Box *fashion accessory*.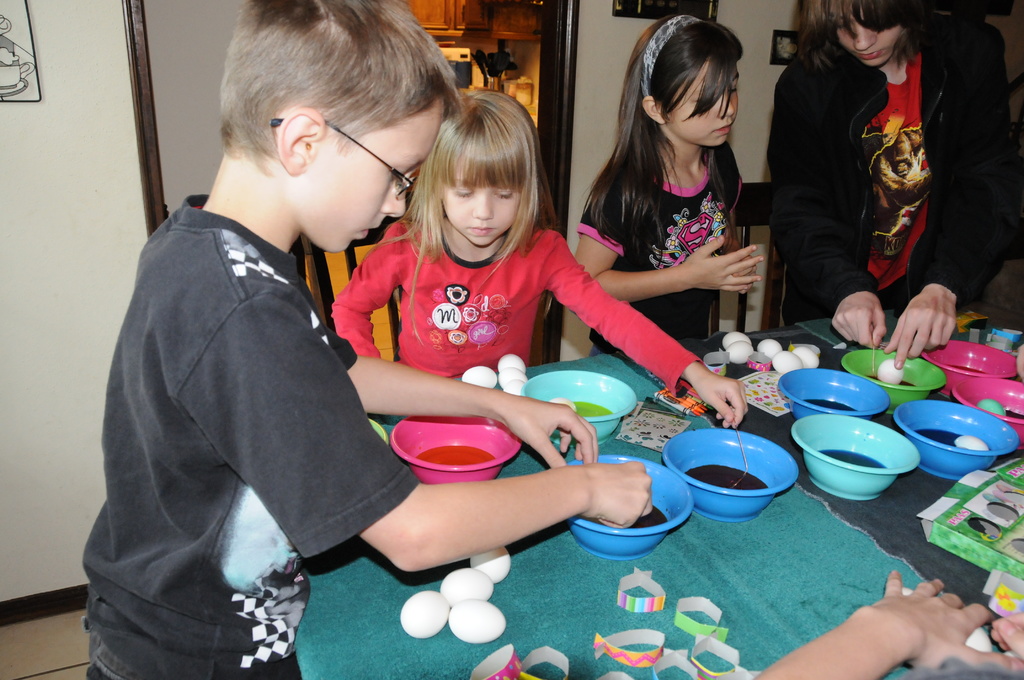
Rect(643, 12, 701, 100).
